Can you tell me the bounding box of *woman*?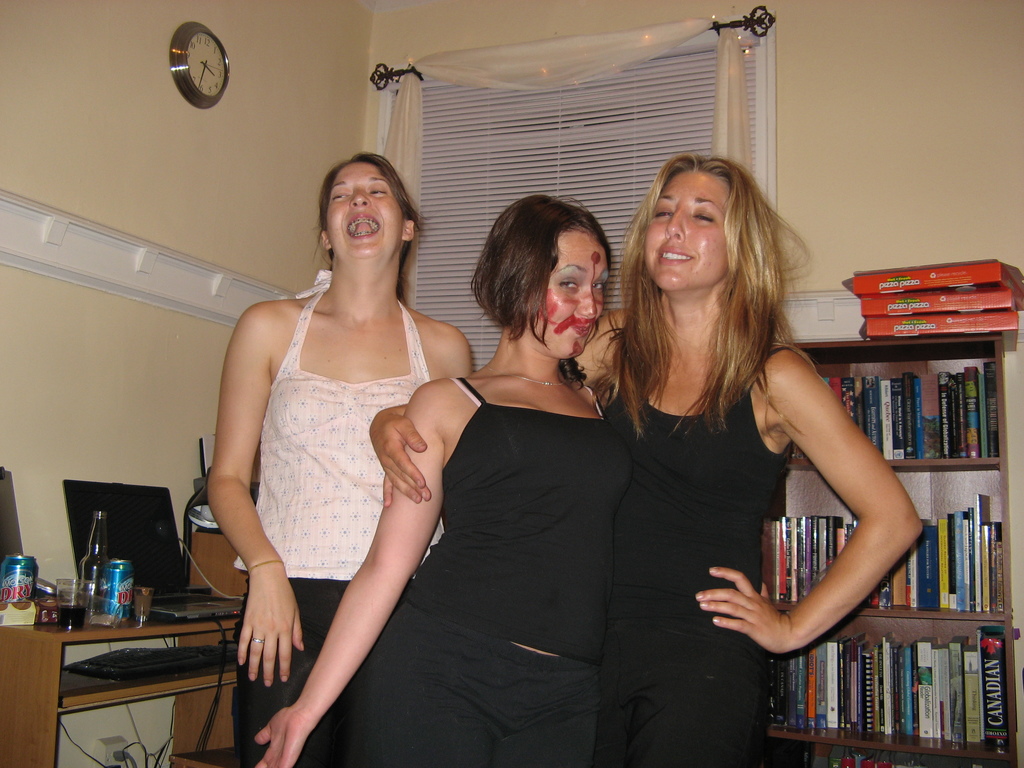
{"left": 365, "top": 148, "right": 922, "bottom": 767}.
